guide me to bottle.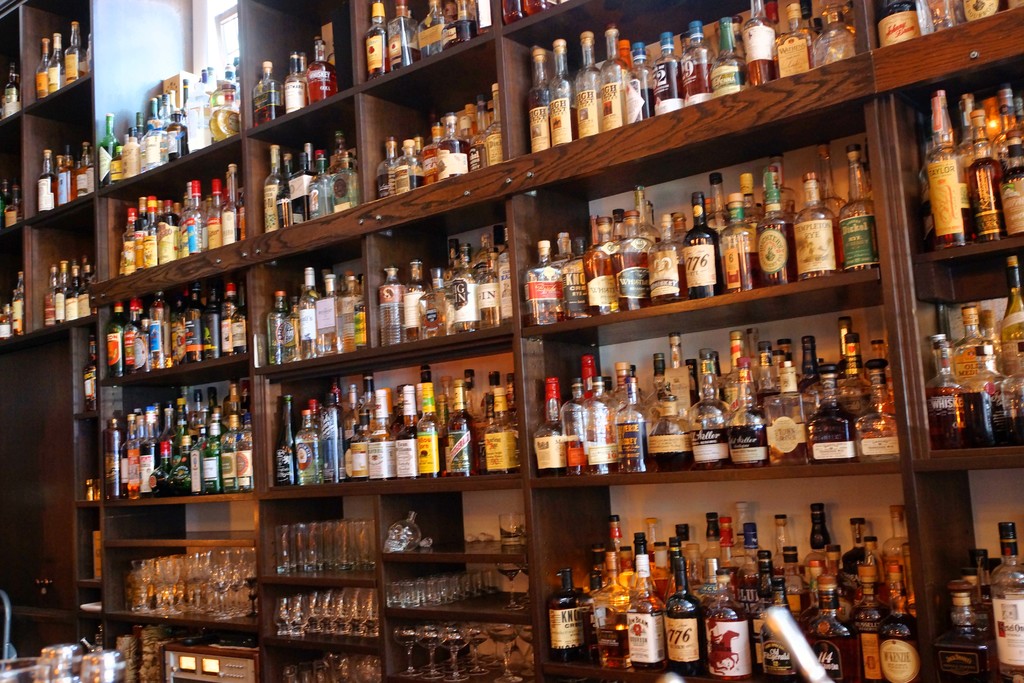
Guidance: (527, 0, 547, 15).
